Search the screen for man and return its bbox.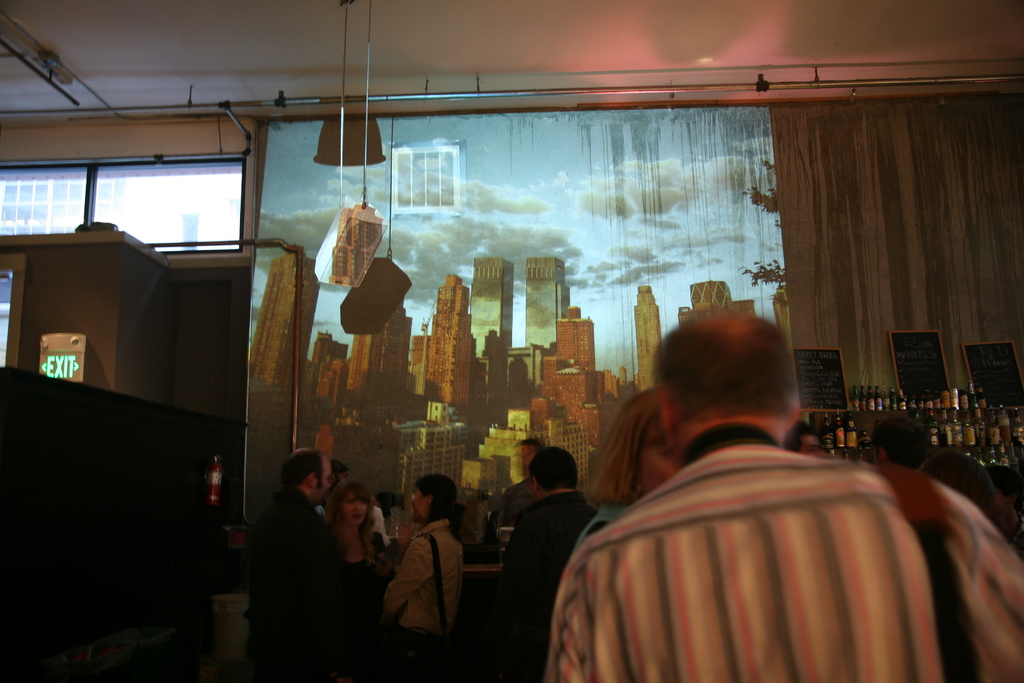
Found: [986,466,1023,557].
